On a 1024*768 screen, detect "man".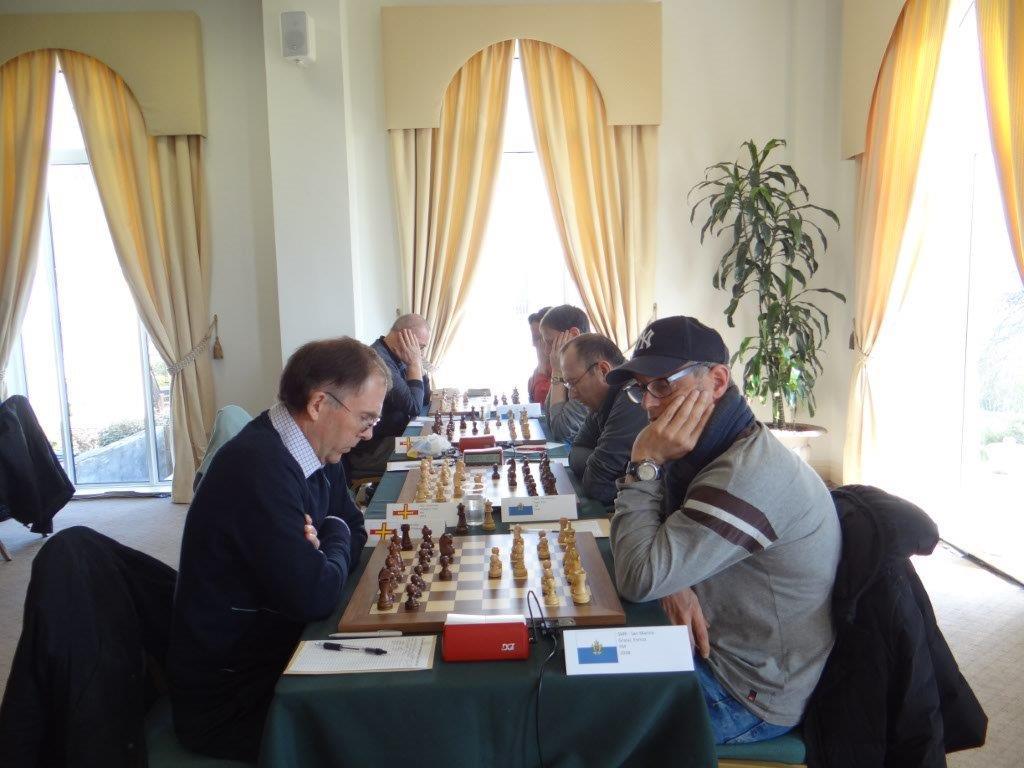
361, 311, 450, 474.
